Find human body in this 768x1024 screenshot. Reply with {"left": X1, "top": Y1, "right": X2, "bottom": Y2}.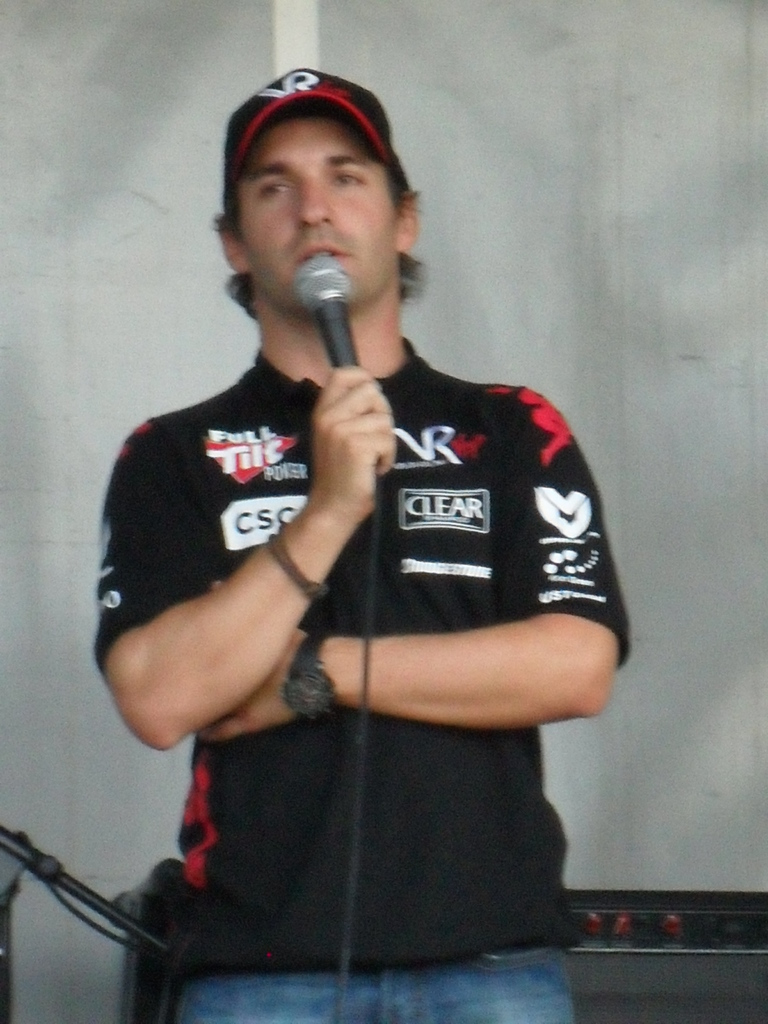
{"left": 96, "top": 74, "right": 614, "bottom": 1014}.
